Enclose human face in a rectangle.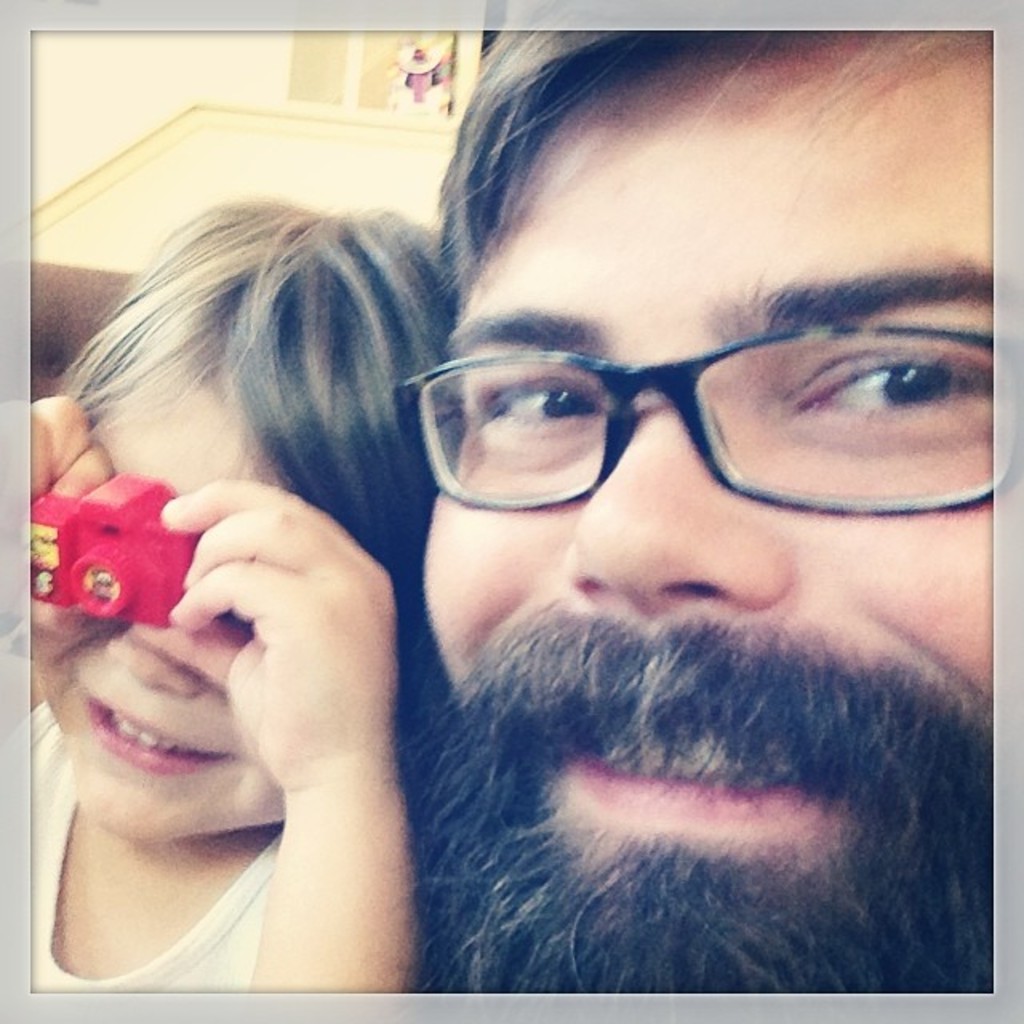
[left=27, top=365, right=334, bottom=837].
